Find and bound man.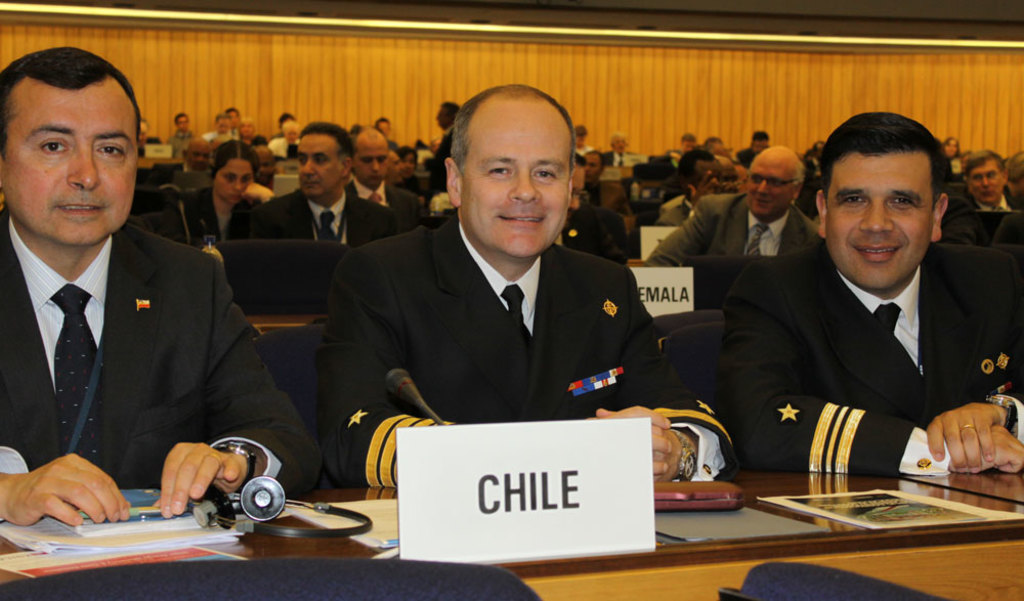
Bound: 325, 88, 735, 484.
